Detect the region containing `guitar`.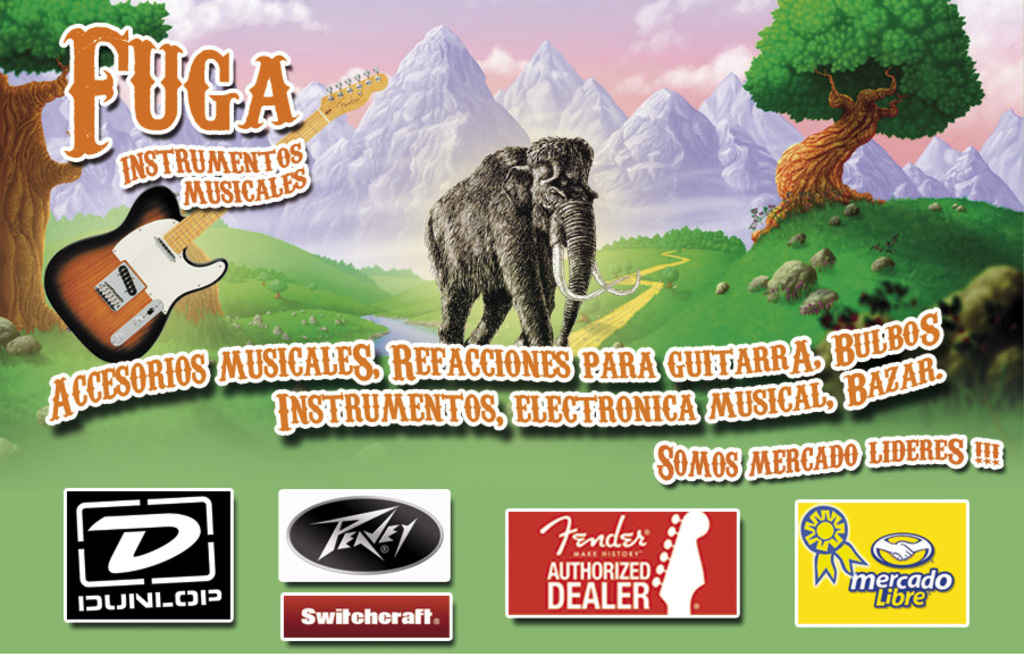
crop(36, 62, 391, 371).
